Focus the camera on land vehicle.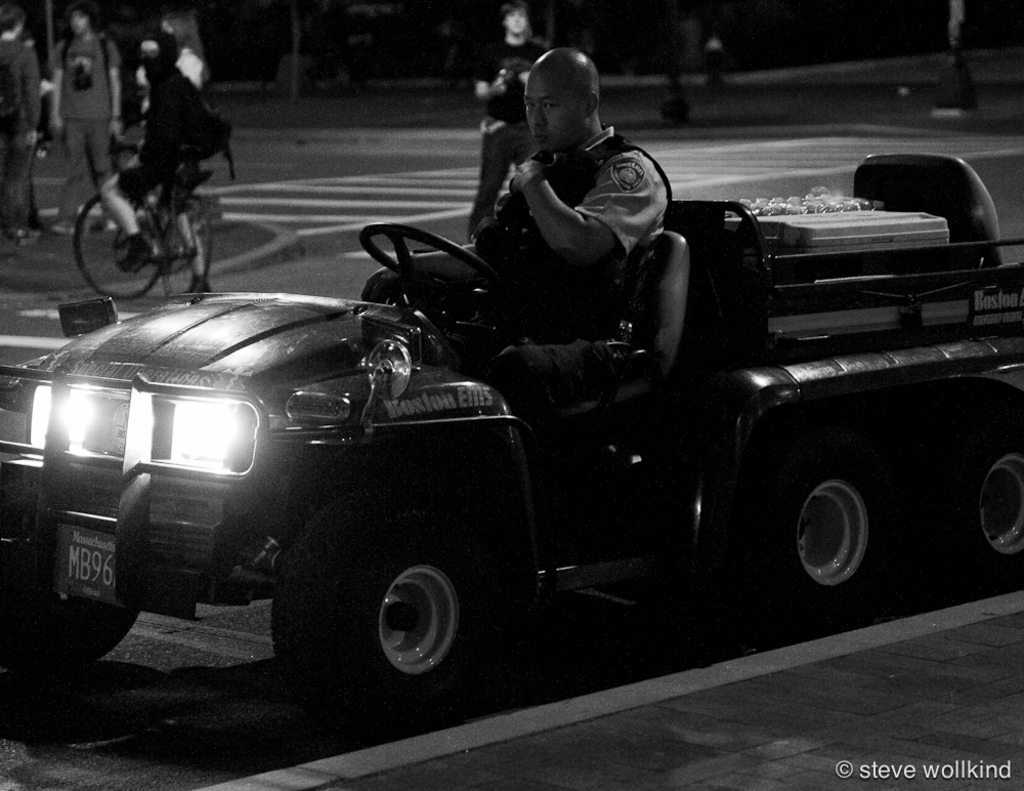
Focus region: left=14, top=140, right=1000, bottom=707.
